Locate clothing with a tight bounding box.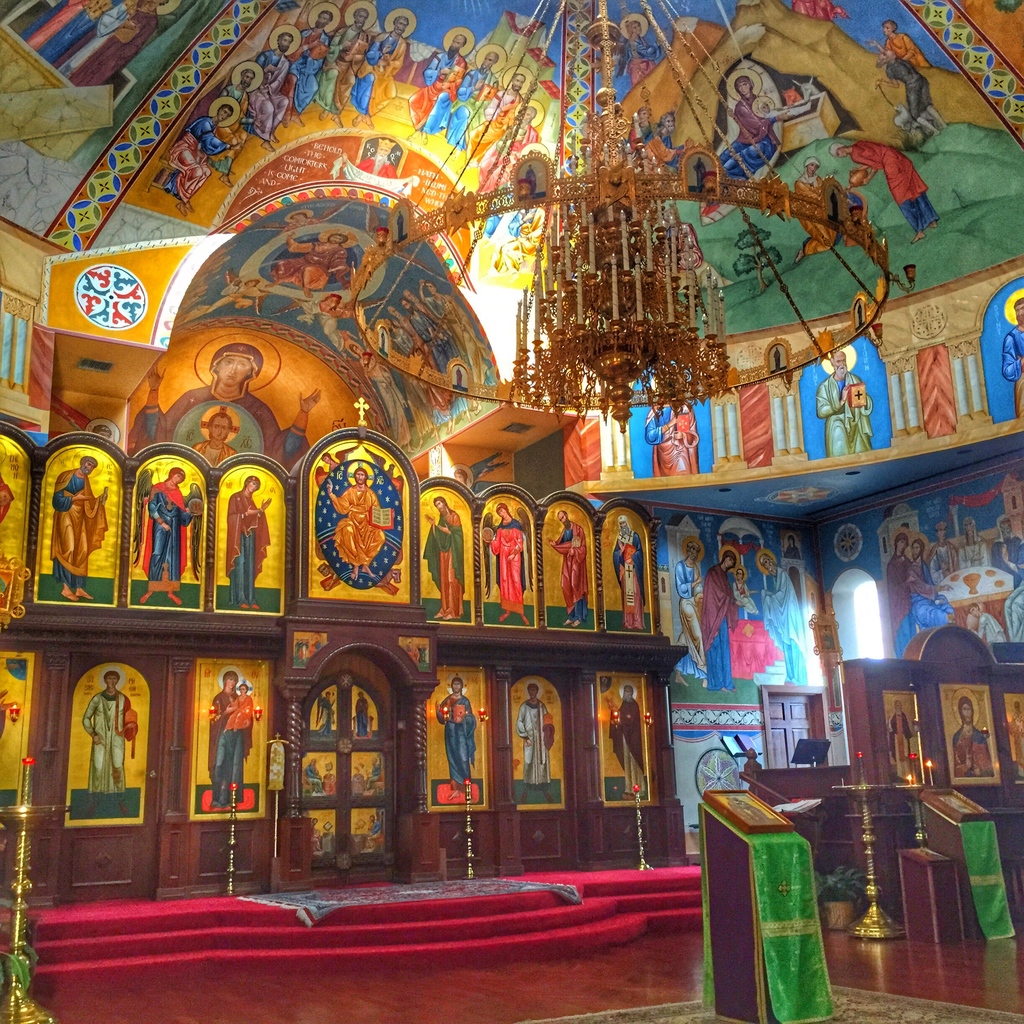
[x1=645, y1=397, x2=701, y2=474].
